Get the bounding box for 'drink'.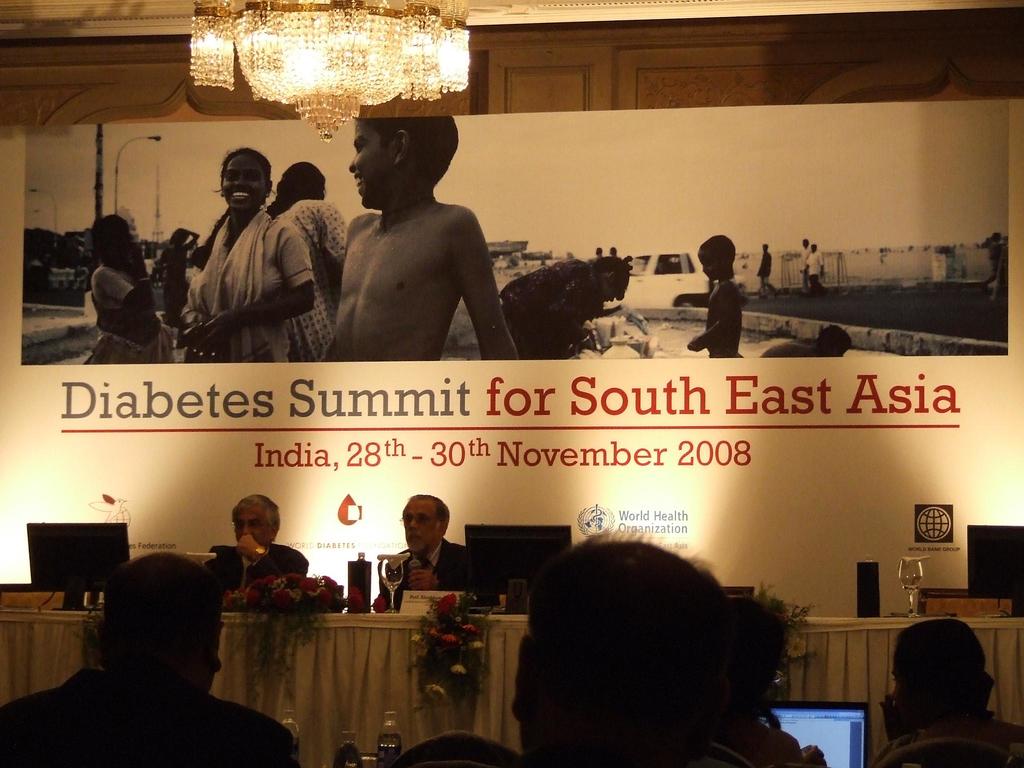
box(82, 587, 107, 608).
